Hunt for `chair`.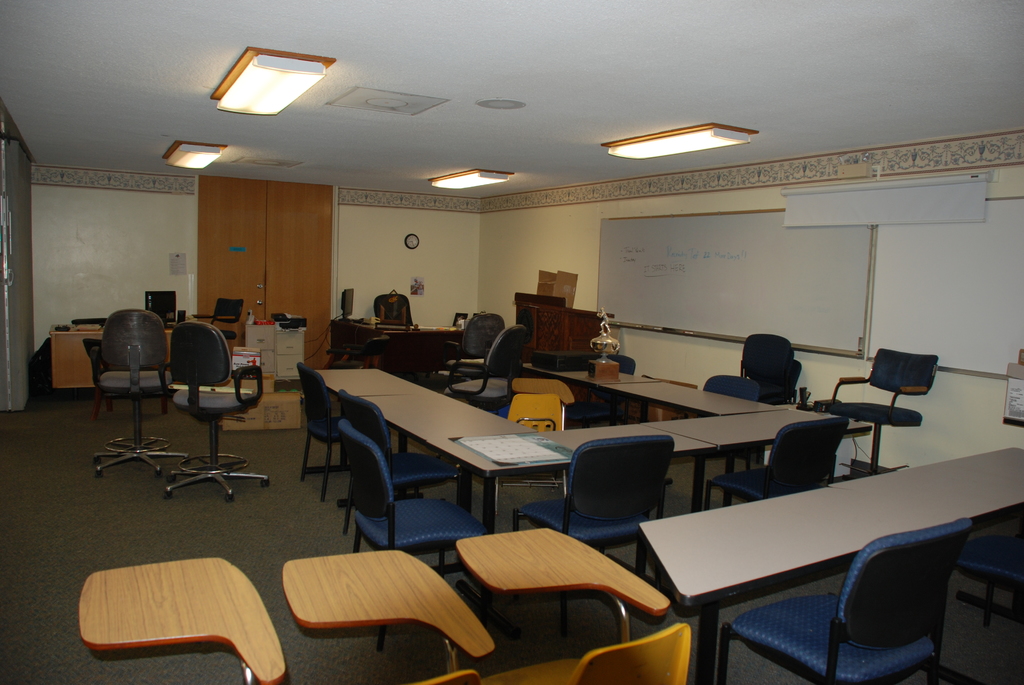
Hunted down at <box>701,415,846,512</box>.
